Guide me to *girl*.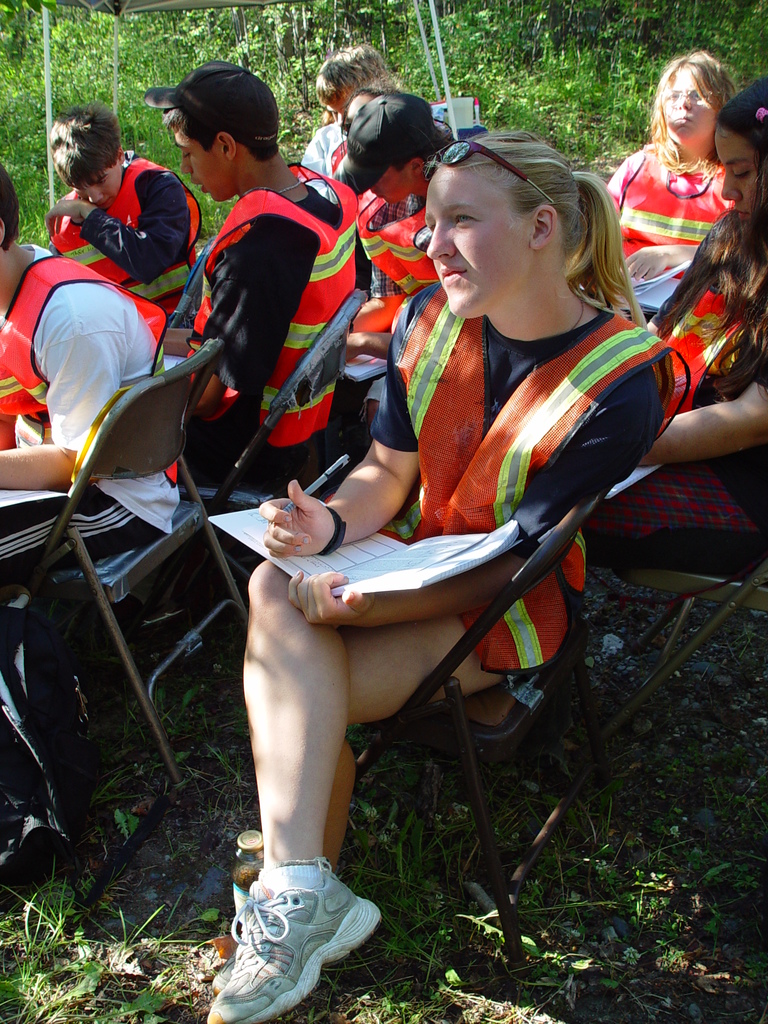
Guidance: left=1, top=161, right=182, bottom=861.
